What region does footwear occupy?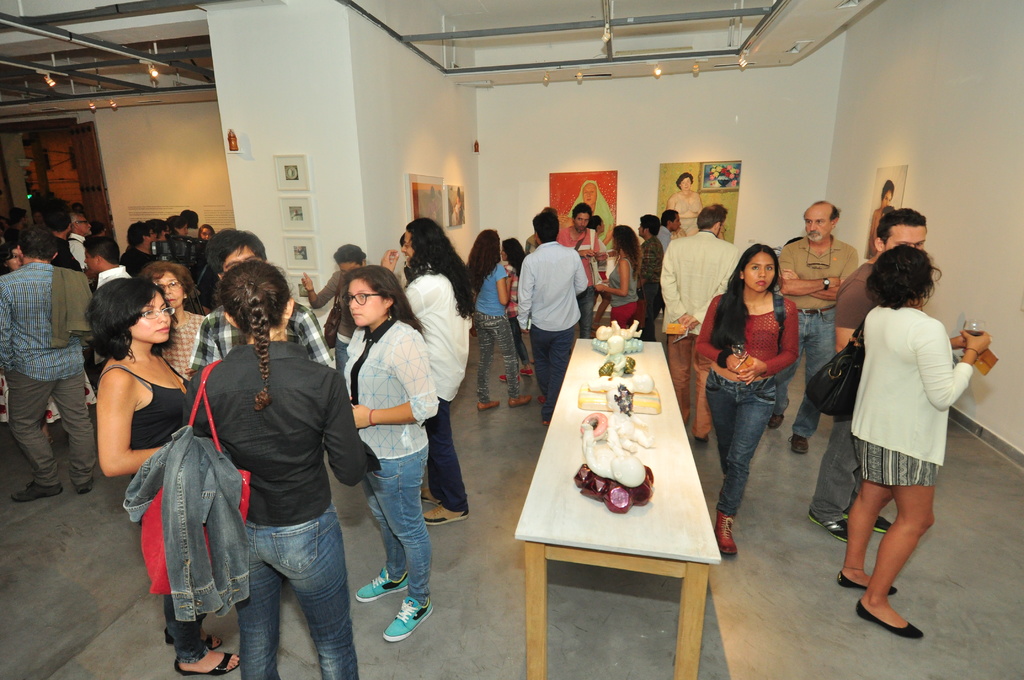
BBox(416, 482, 447, 500).
